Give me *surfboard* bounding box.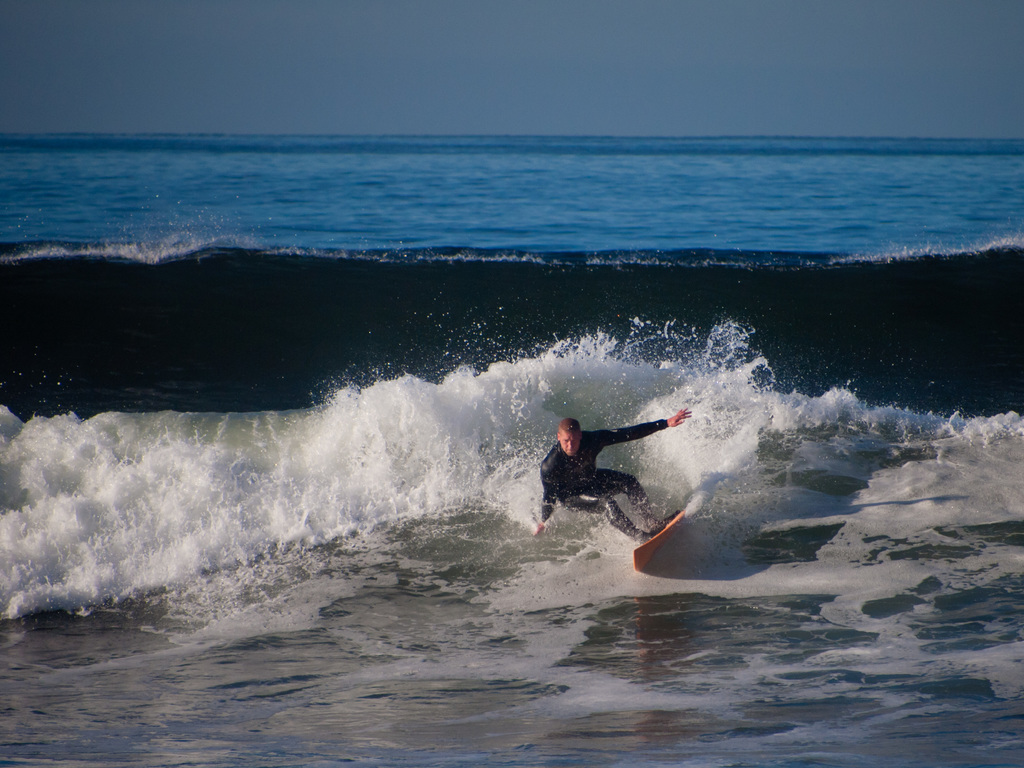
(631,511,688,576).
